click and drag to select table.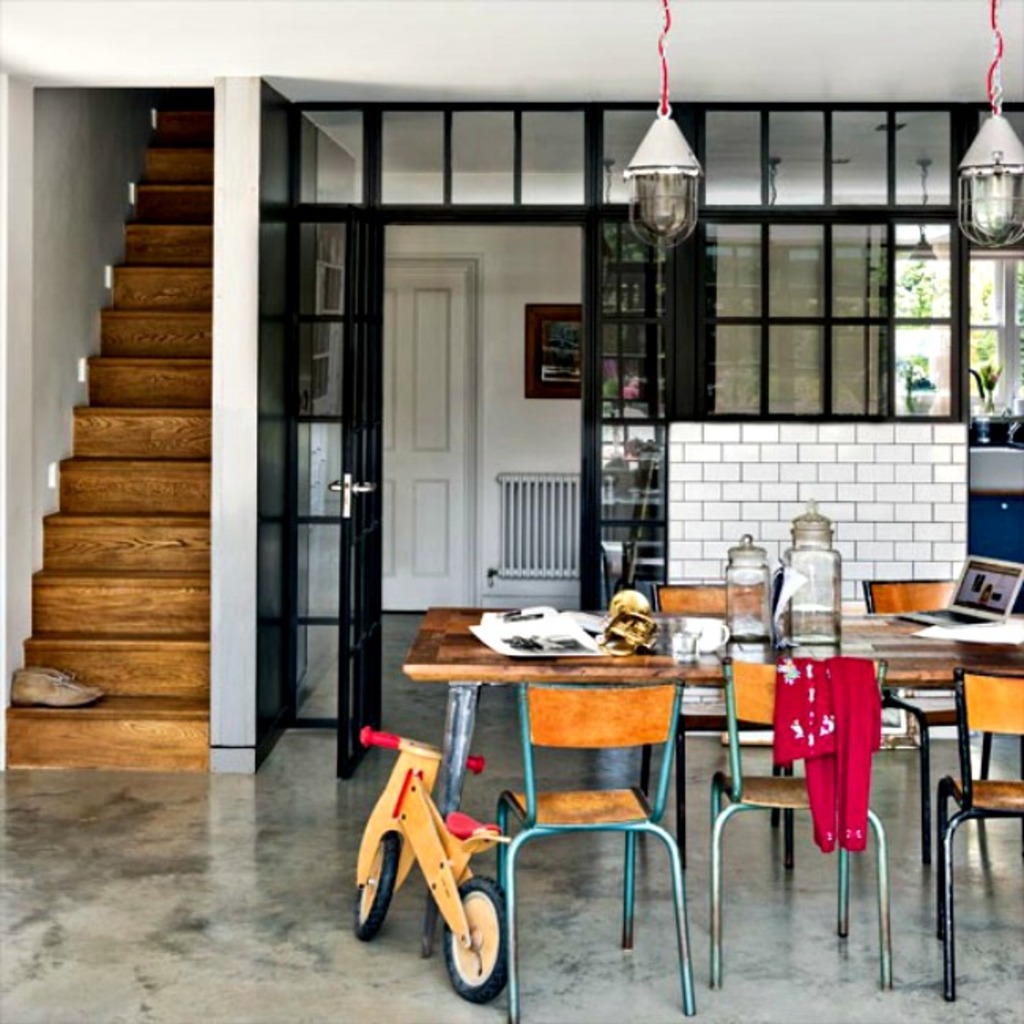
Selection: locate(394, 605, 1022, 955).
